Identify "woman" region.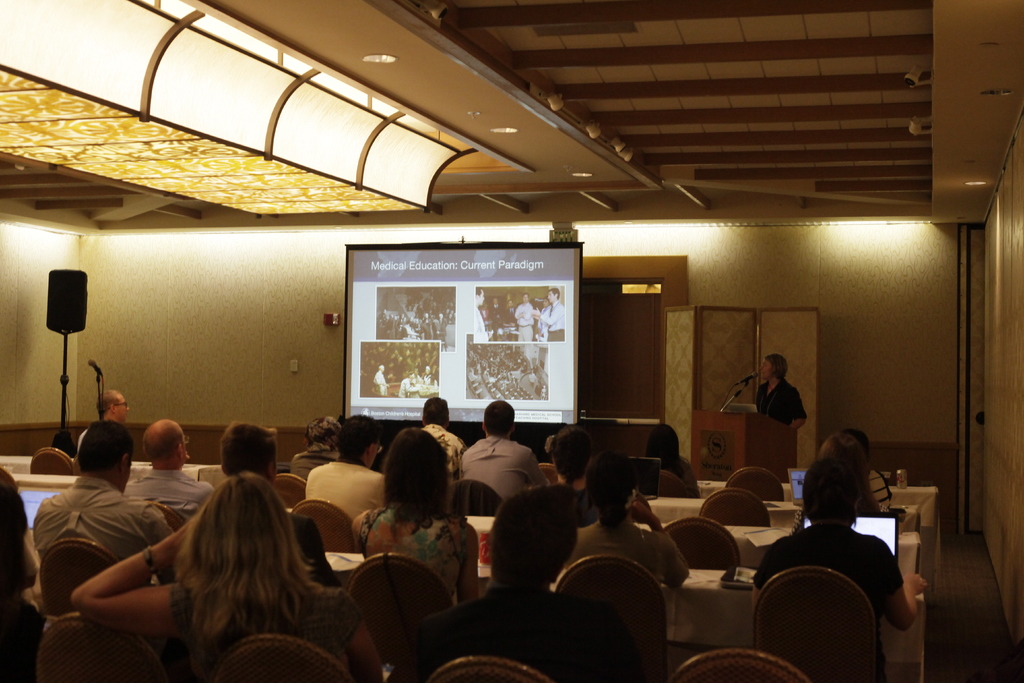
Region: (x1=348, y1=427, x2=484, y2=602).
